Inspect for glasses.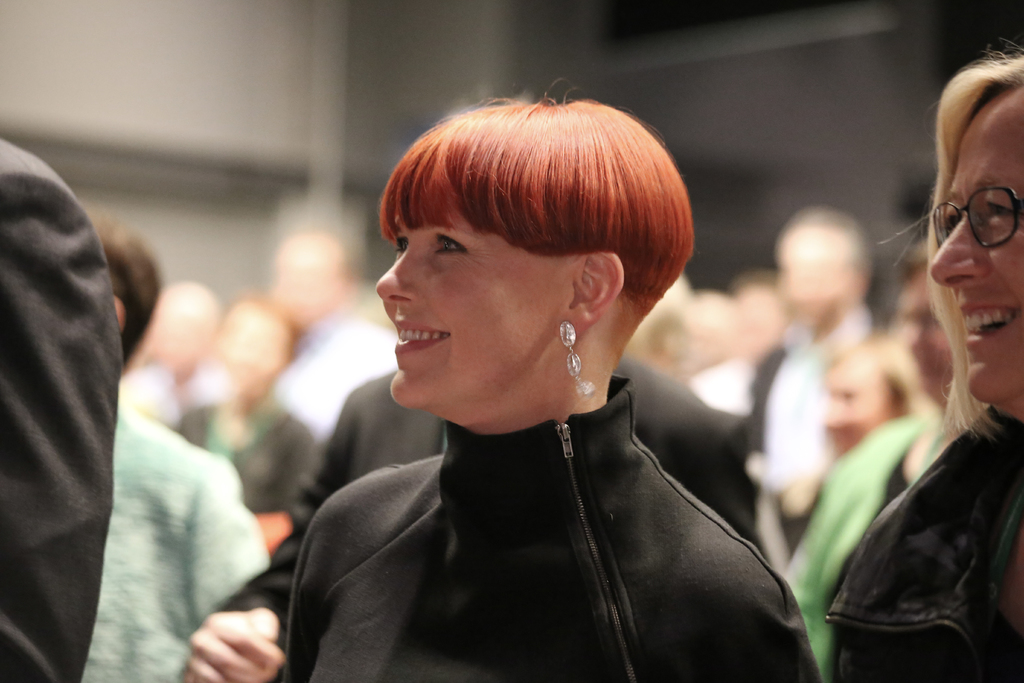
Inspection: 925,182,1023,249.
